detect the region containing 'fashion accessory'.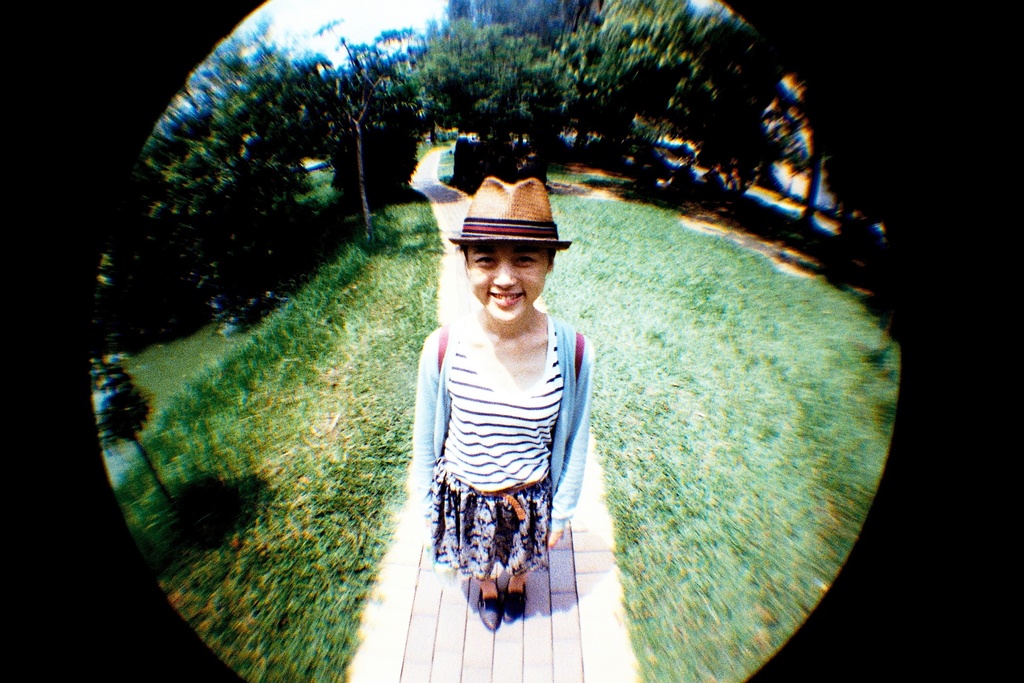
504,580,530,625.
